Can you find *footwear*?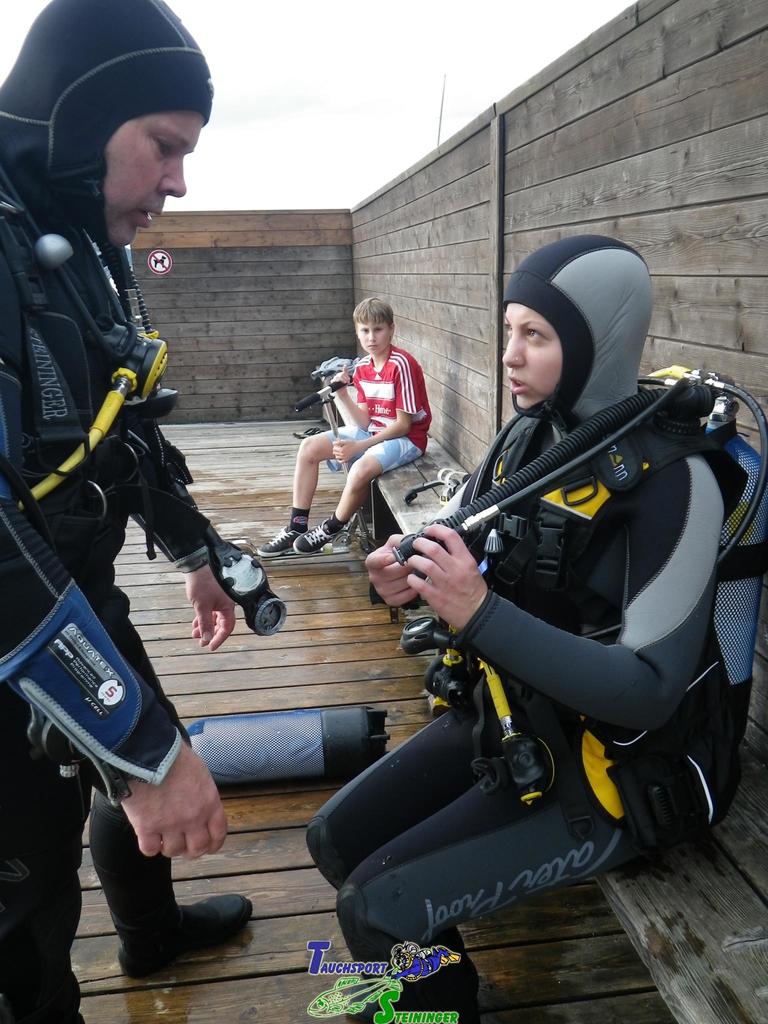
Yes, bounding box: select_region(100, 889, 243, 961).
